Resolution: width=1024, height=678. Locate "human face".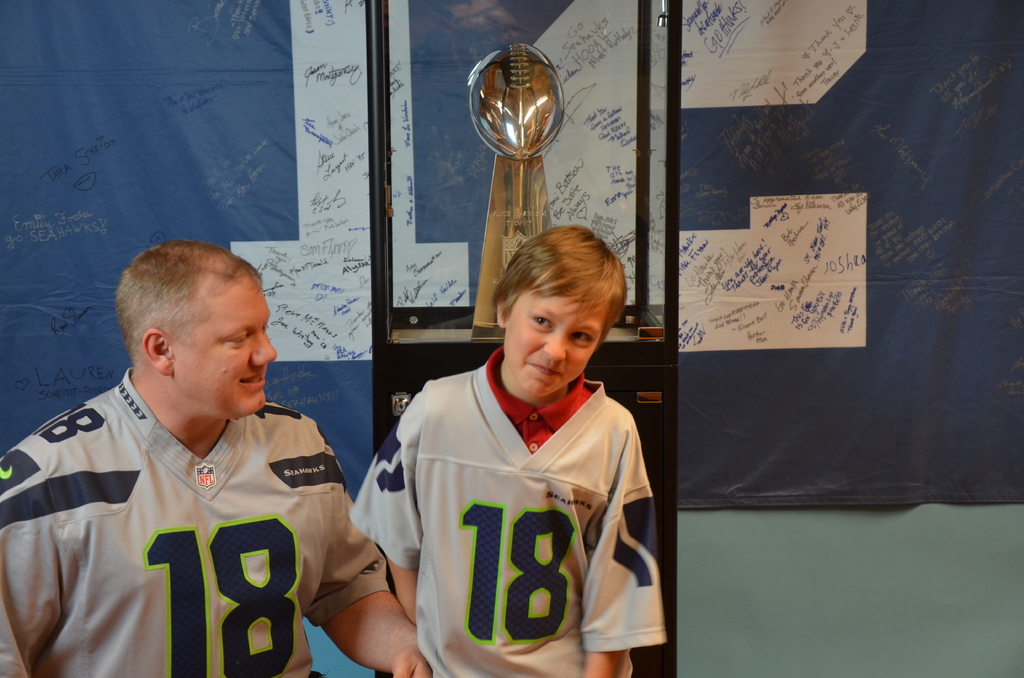
locate(173, 273, 279, 420).
